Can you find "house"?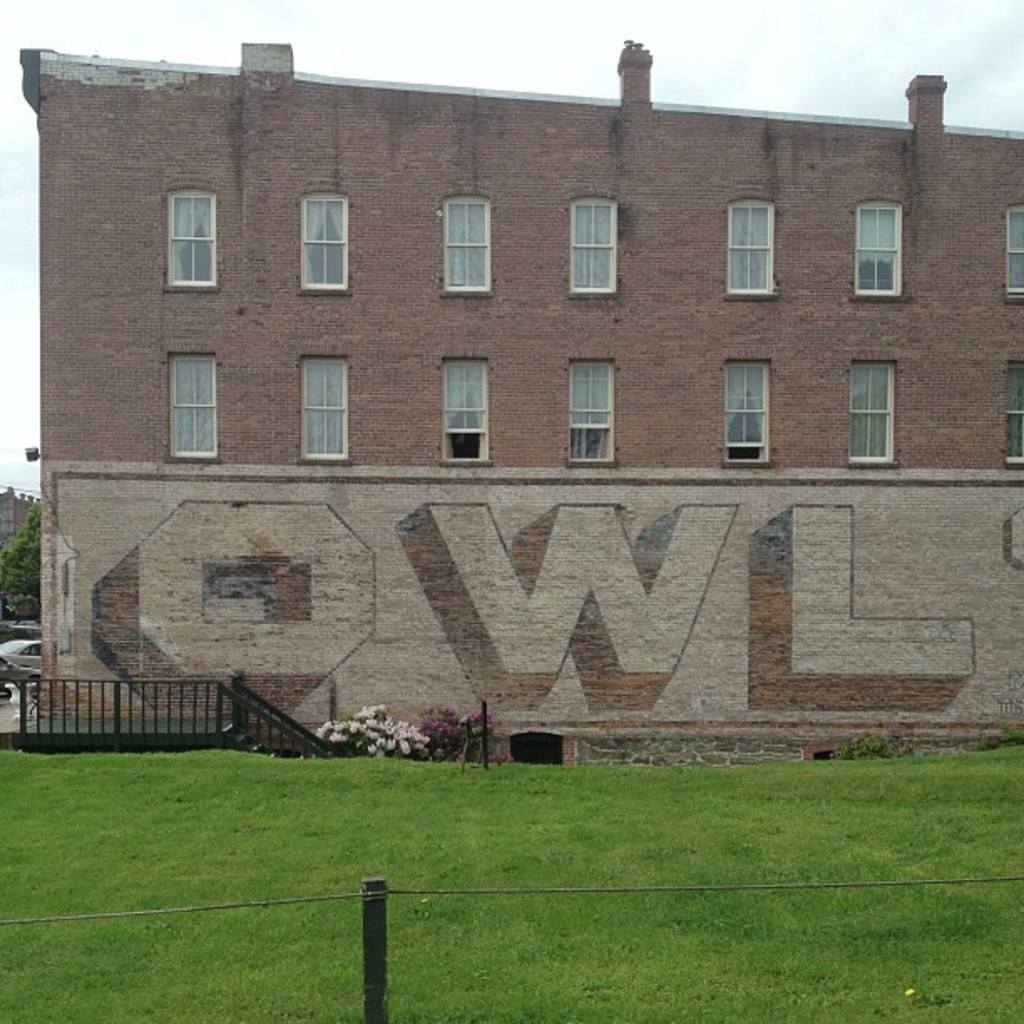
Yes, bounding box: 23,45,1022,766.
